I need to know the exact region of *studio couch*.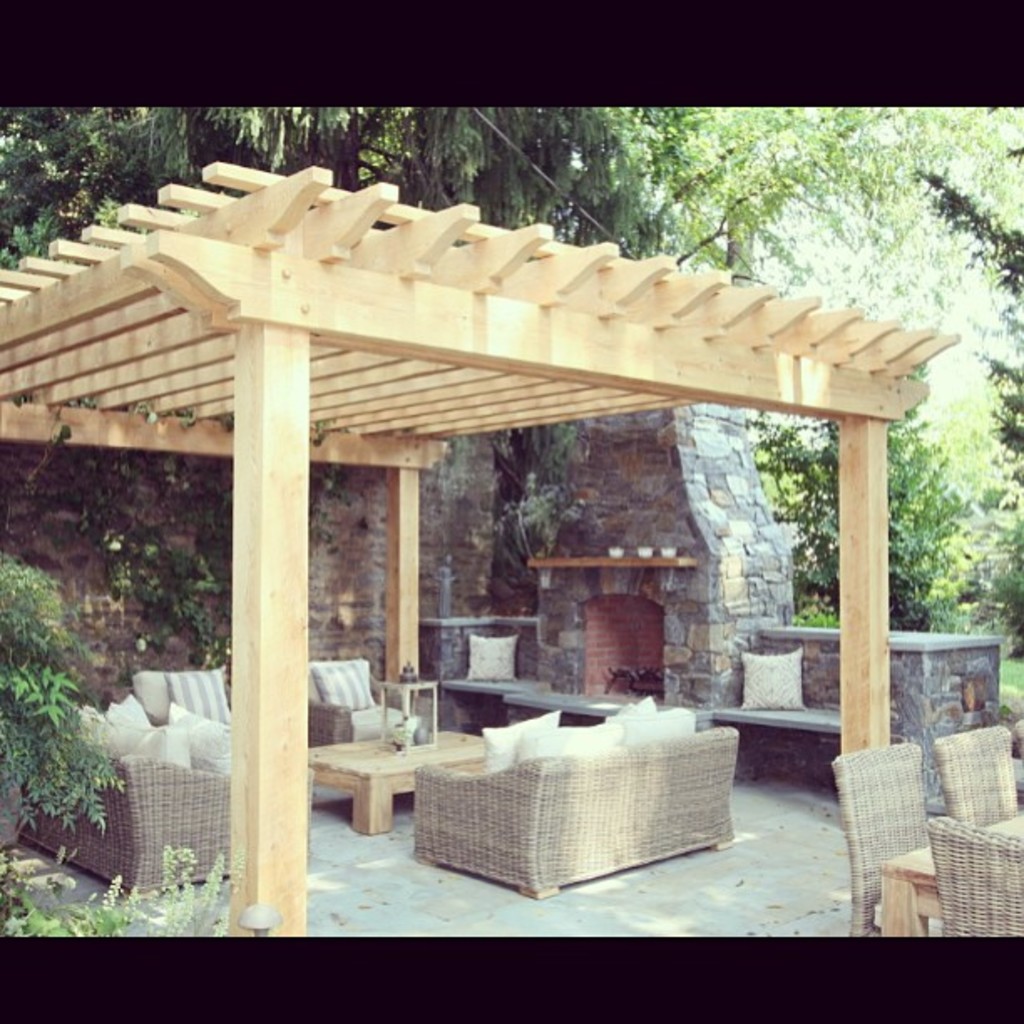
Region: x1=20 y1=693 x2=248 y2=900.
